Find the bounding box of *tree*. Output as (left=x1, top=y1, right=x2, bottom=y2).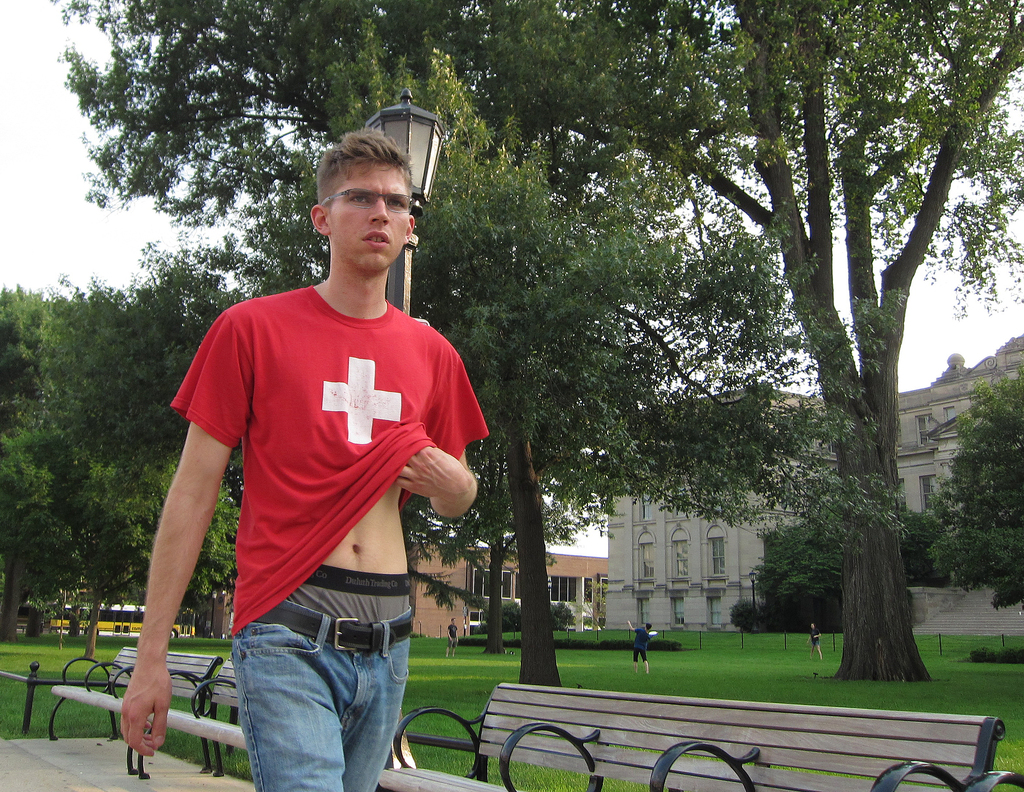
(left=758, top=517, right=947, bottom=635).
